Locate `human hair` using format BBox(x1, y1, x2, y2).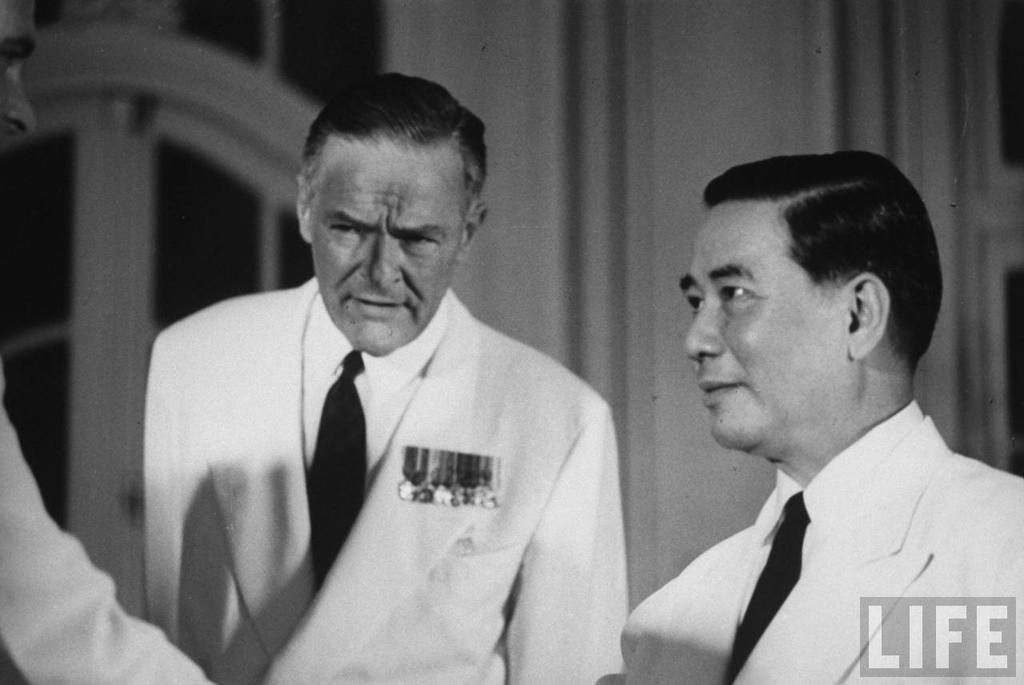
BBox(297, 78, 483, 242).
